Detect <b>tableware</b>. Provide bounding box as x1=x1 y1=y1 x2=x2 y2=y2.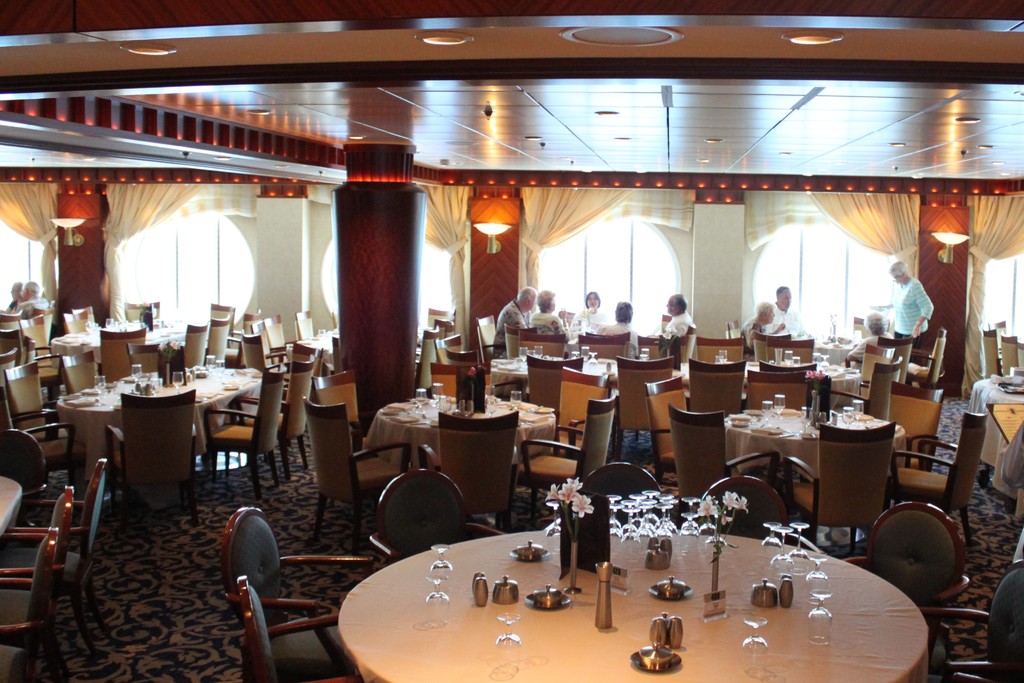
x1=497 y1=609 x2=523 y2=666.
